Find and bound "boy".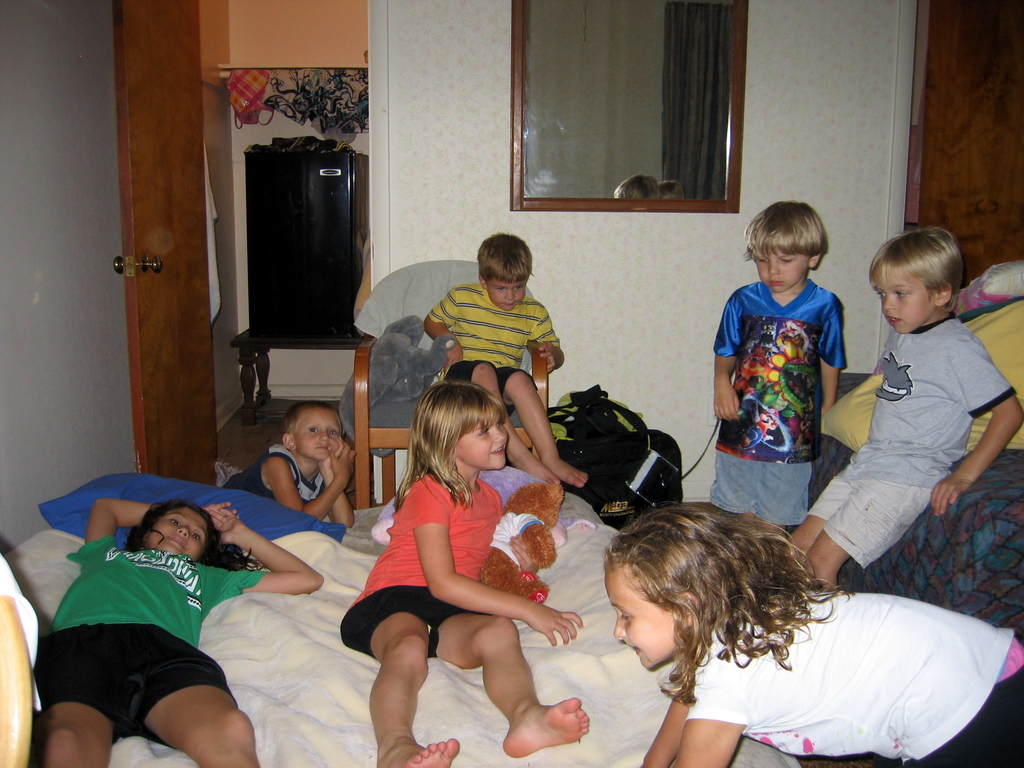
Bound: locate(790, 212, 989, 655).
